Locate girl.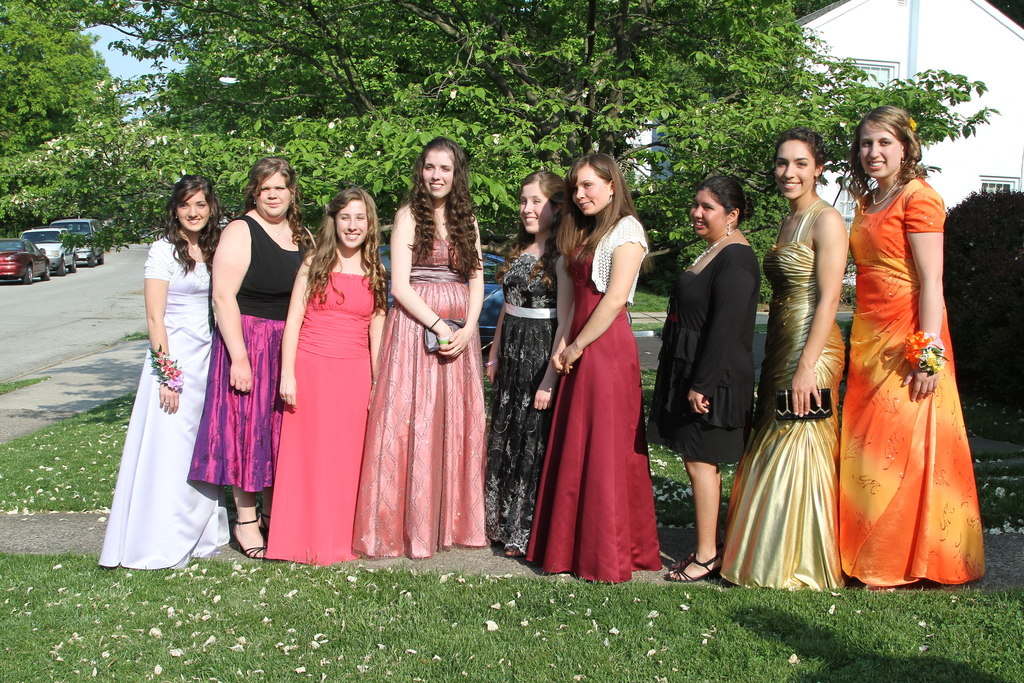
Bounding box: 349/138/488/555.
